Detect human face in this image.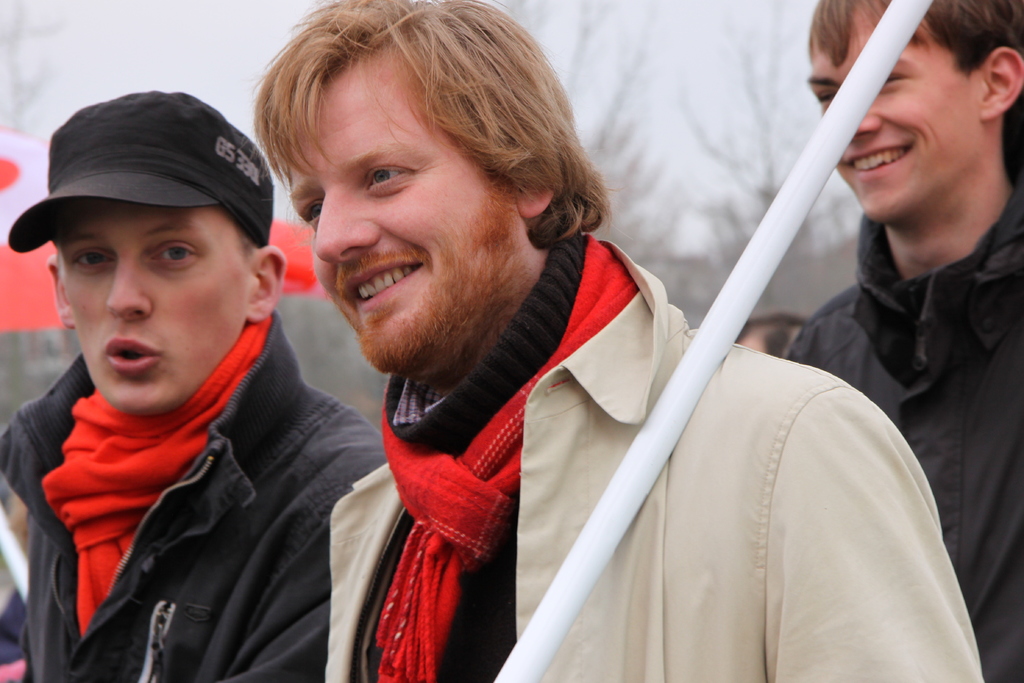
Detection: select_region(804, 0, 984, 224).
